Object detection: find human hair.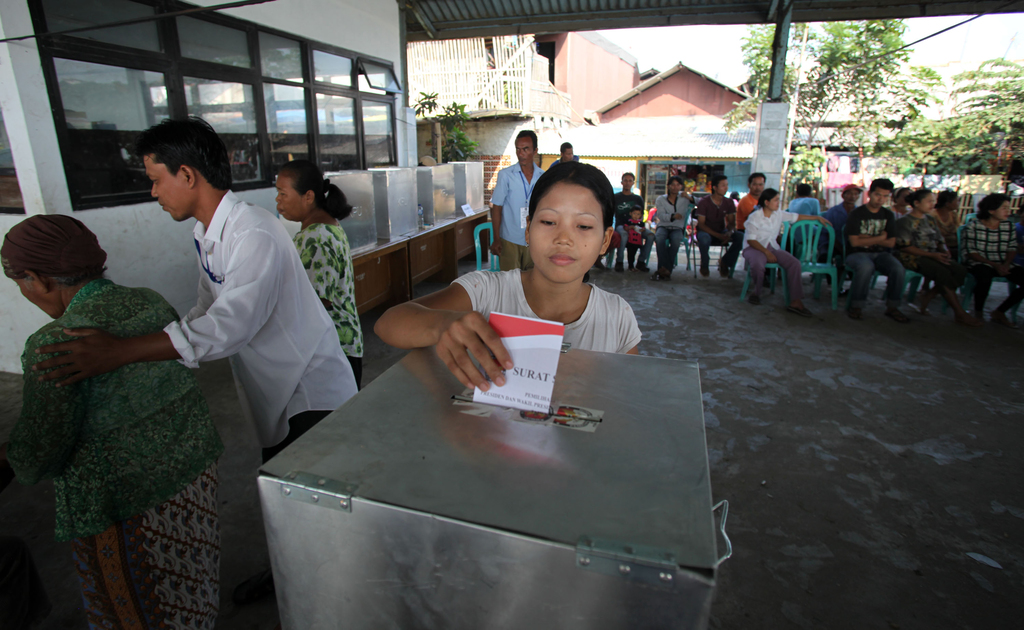
(left=668, top=175, right=681, bottom=188).
